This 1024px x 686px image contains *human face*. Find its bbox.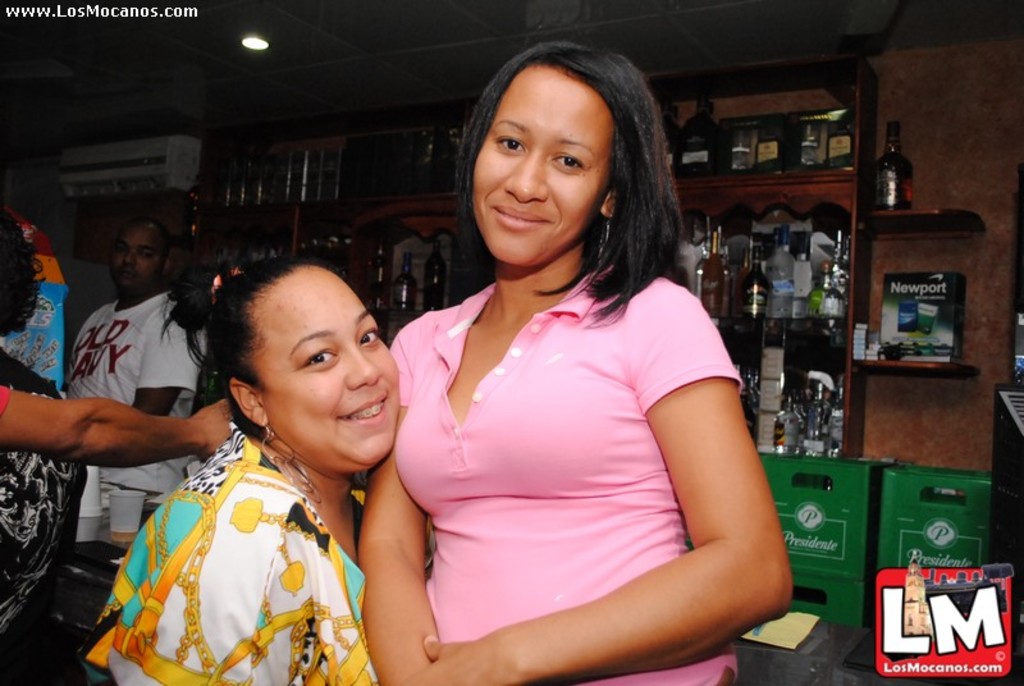
[left=255, top=266, right=399, bottom=467].
